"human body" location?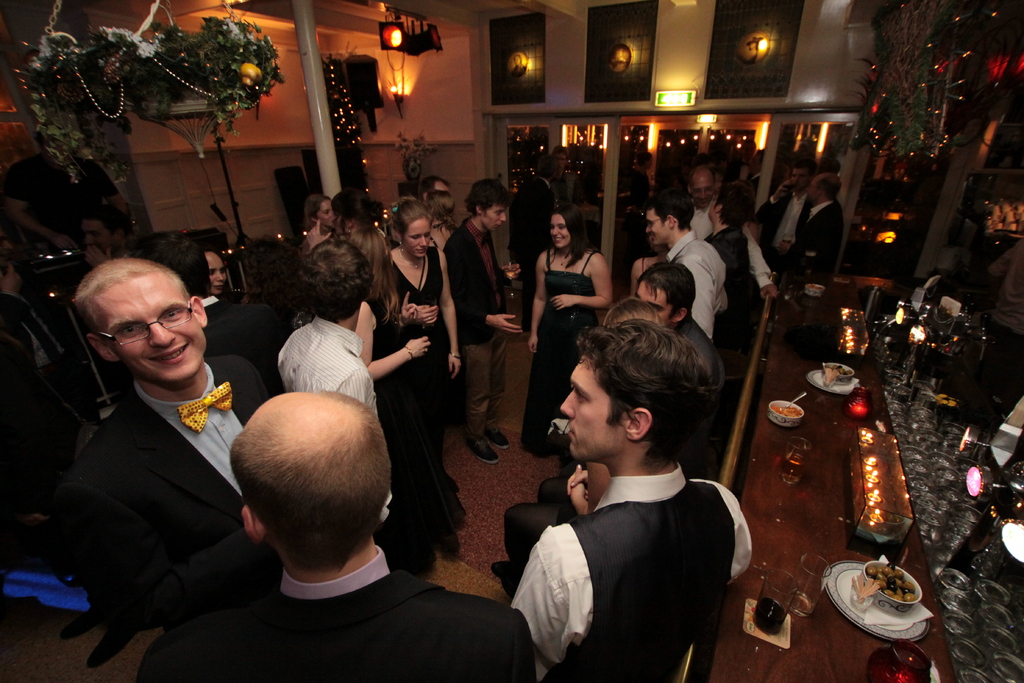
51 236 286 682
